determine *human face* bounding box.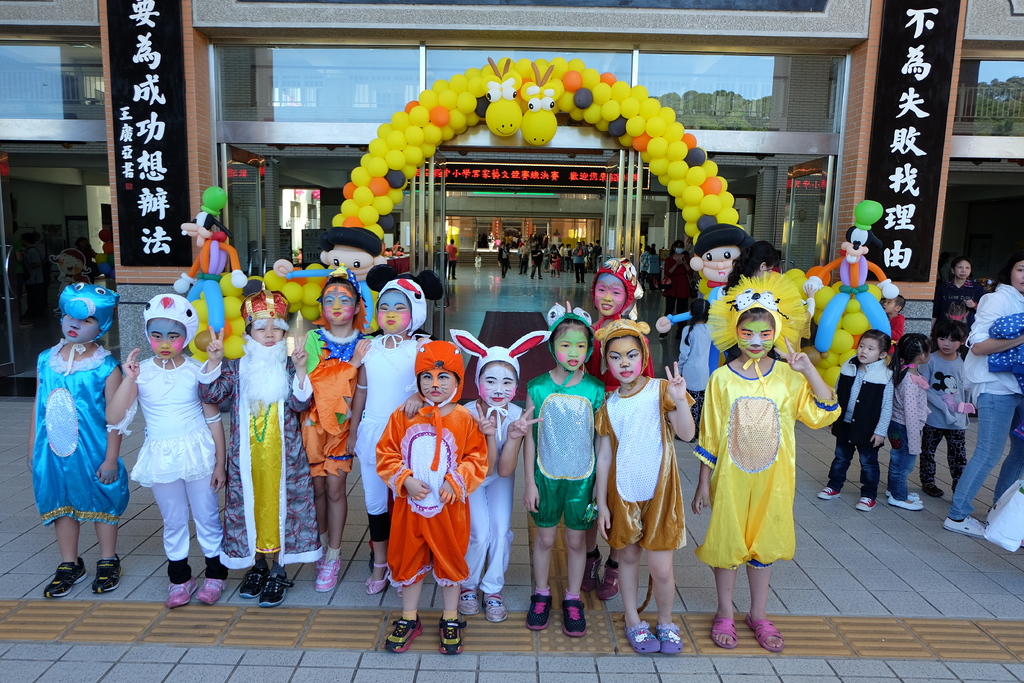
Determined: <box>554,325,587,372</box>.
